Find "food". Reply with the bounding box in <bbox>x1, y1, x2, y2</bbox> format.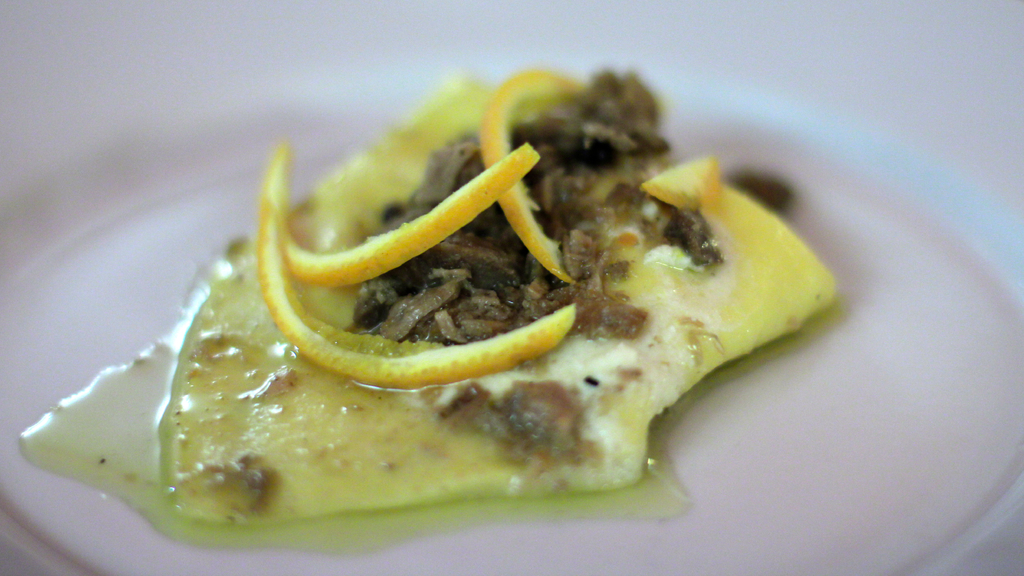
<bbox>111, 52, 847, 518</bbox>.
